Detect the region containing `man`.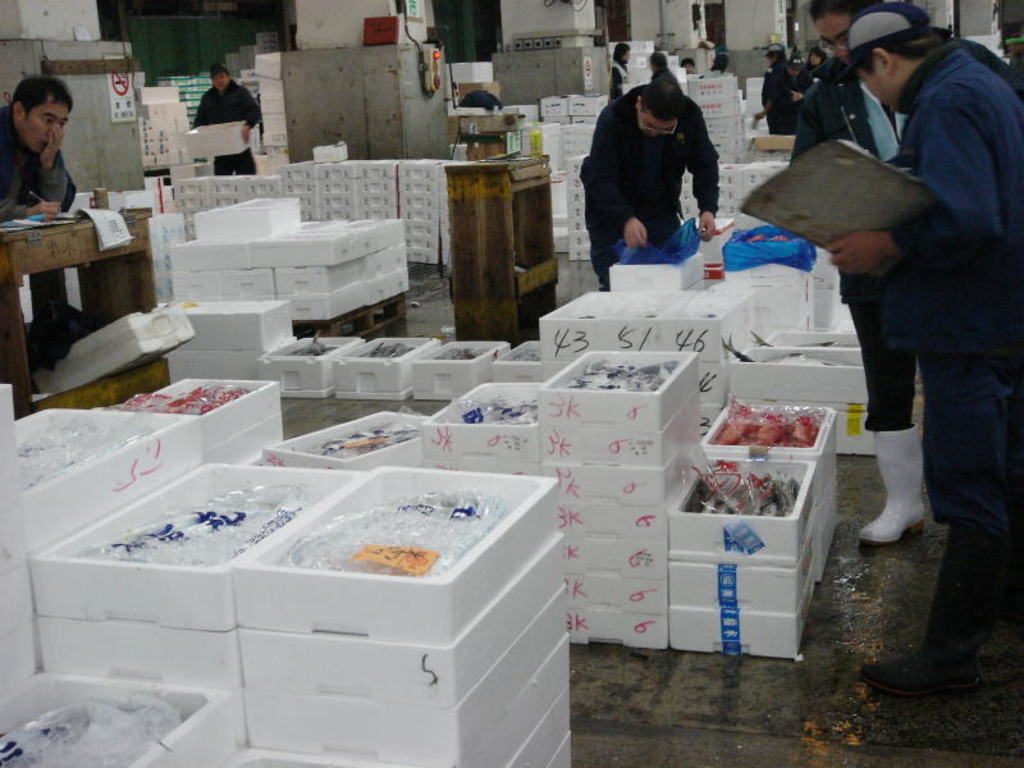
crop(813, 0, 1023, 694).
